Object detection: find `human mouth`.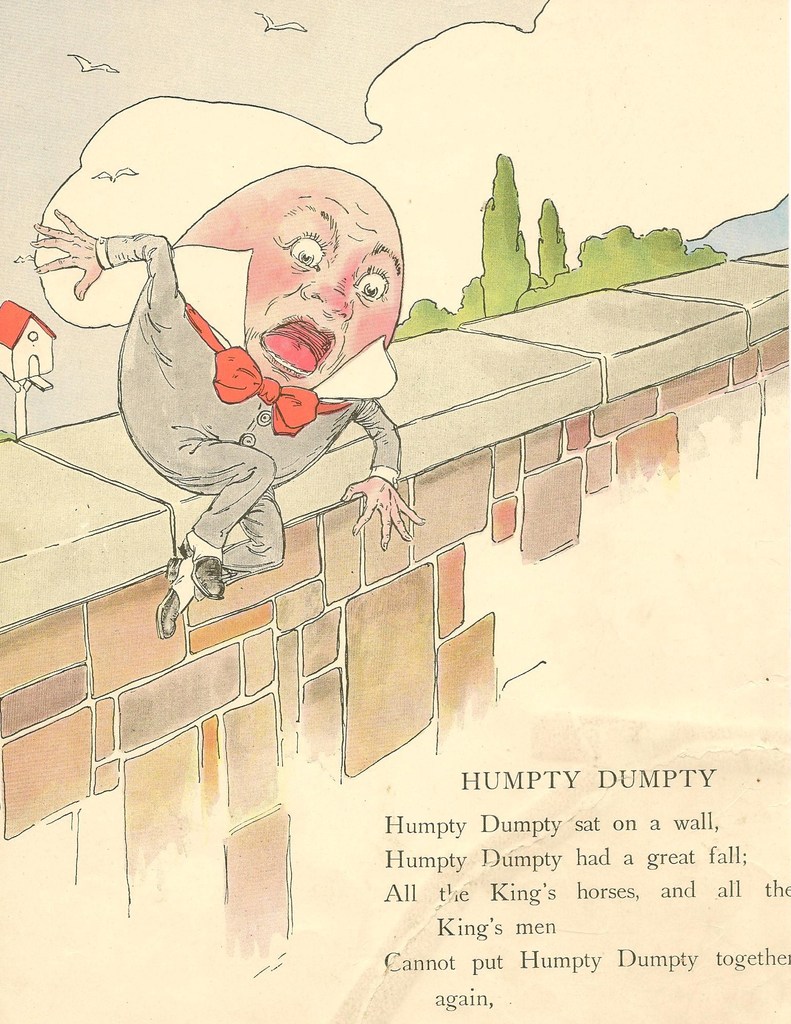
255:307:335:382.
